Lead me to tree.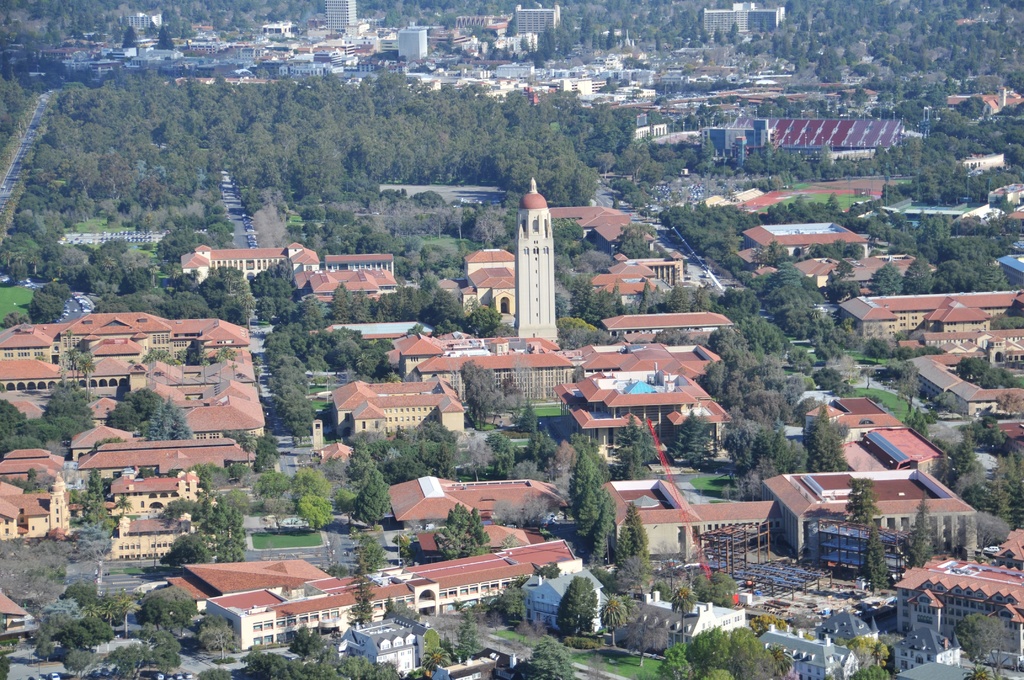
Lead to Rect(477, 575, 538, 635).
